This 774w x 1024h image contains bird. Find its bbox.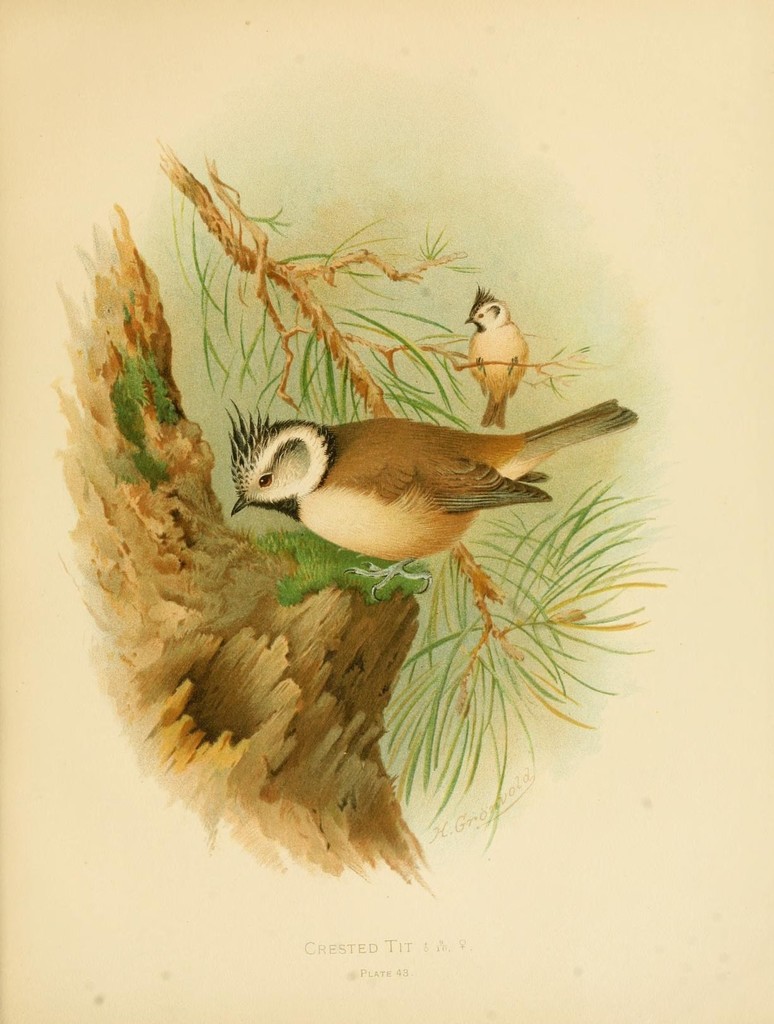
(221,392,609,576).
